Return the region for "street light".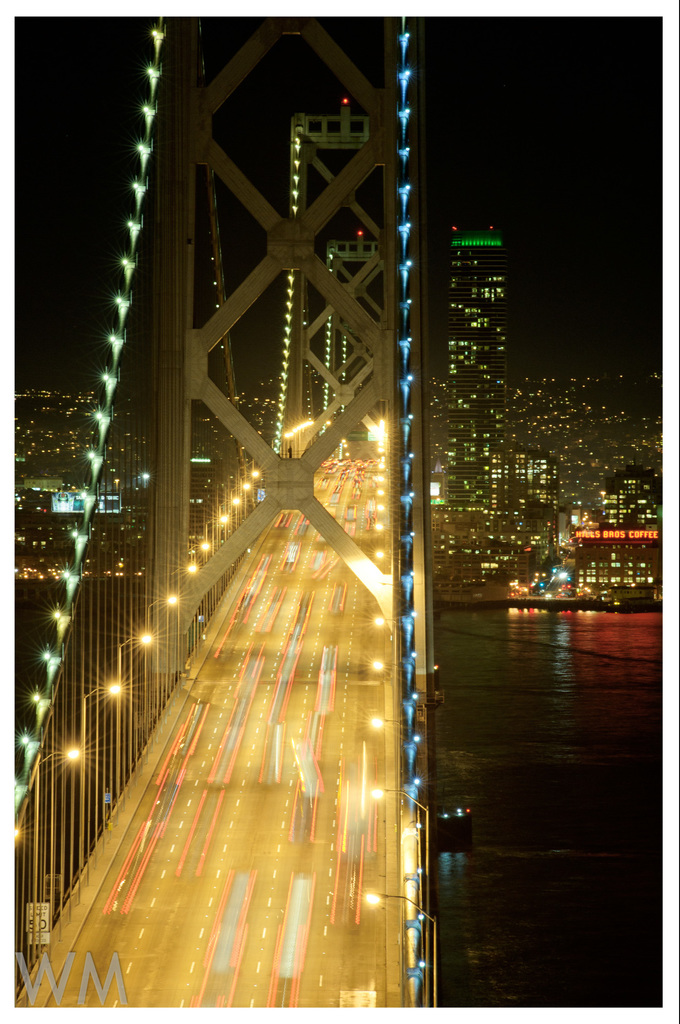
364,893,445,1007.
